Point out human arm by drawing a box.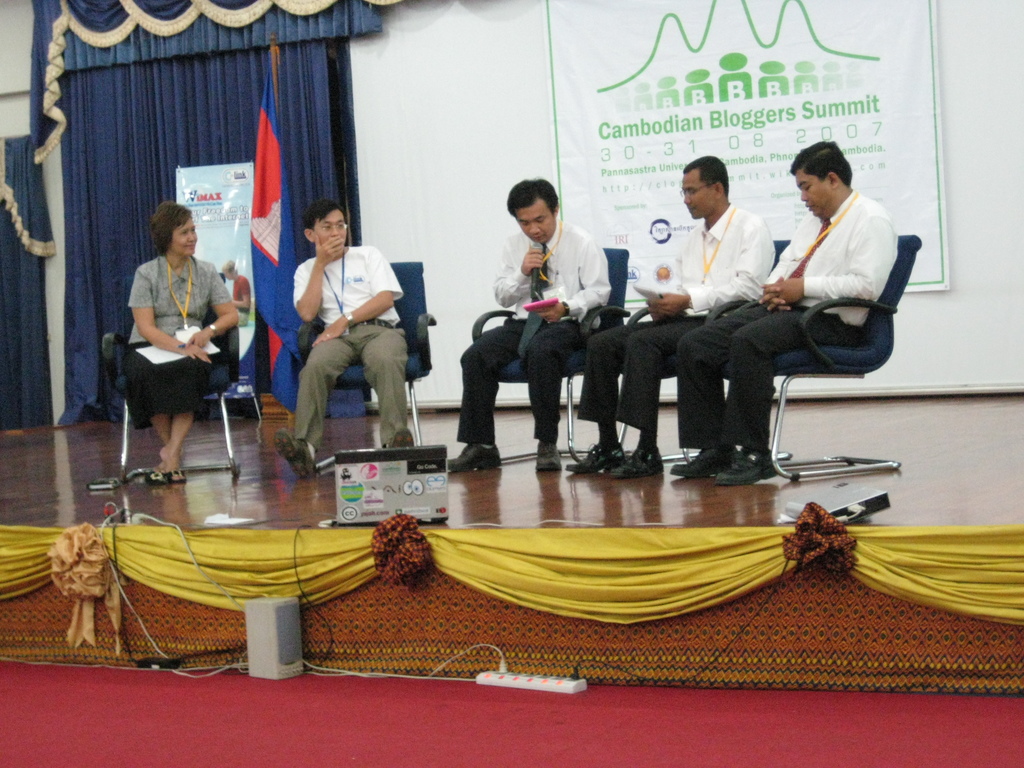
l=648, t=233, r=687, b=324.
